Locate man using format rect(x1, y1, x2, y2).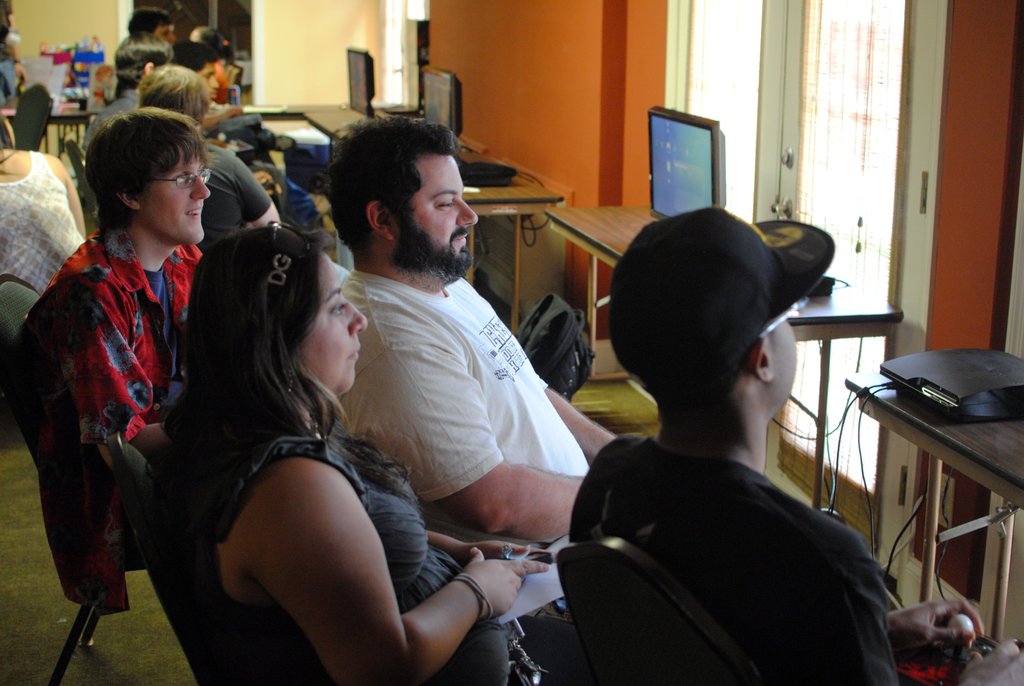
rect(79, 35, 179, 153).
